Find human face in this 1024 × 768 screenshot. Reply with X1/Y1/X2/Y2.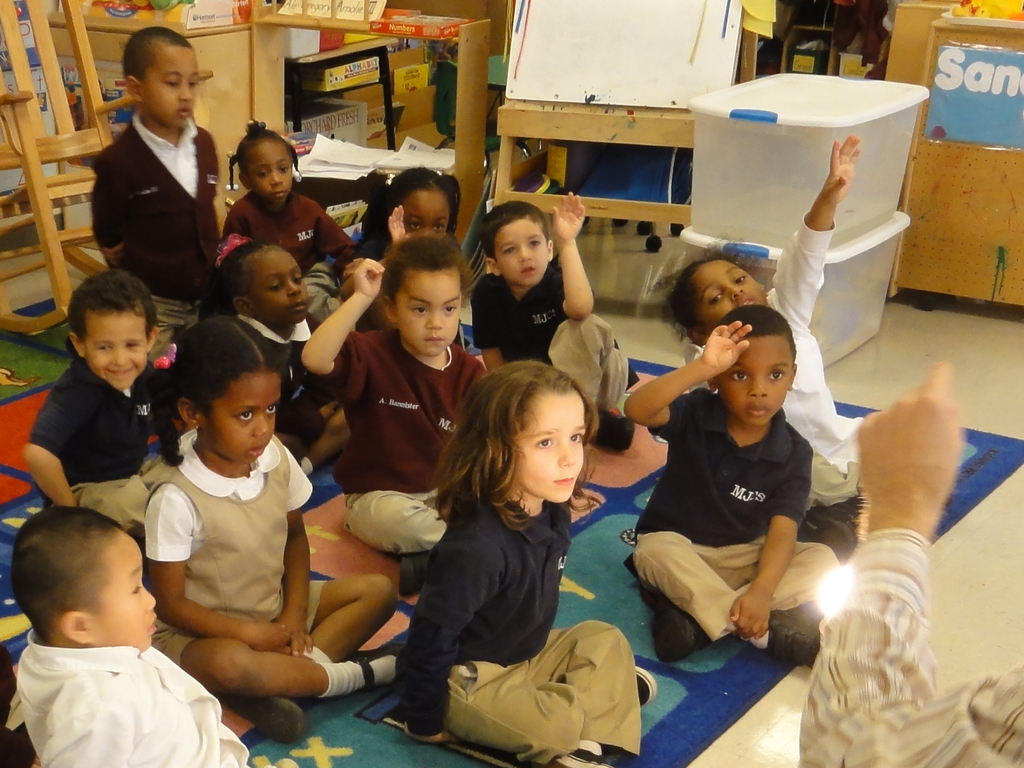
703/268/764/331.
